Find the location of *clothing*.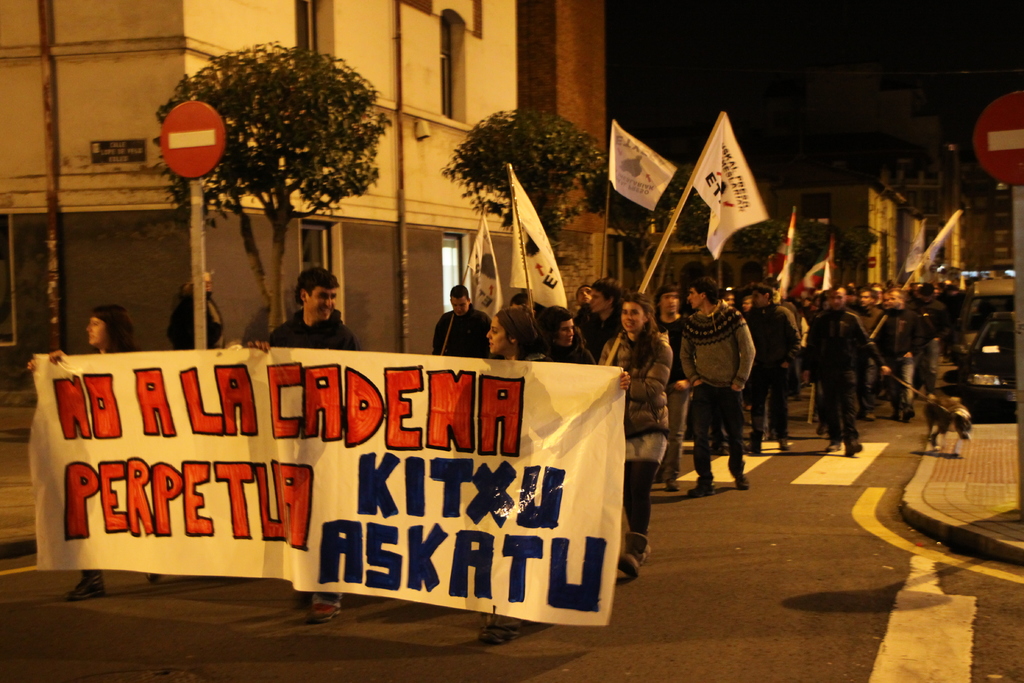
Location: x1=270 y1=314 x2=358 y2=348.
